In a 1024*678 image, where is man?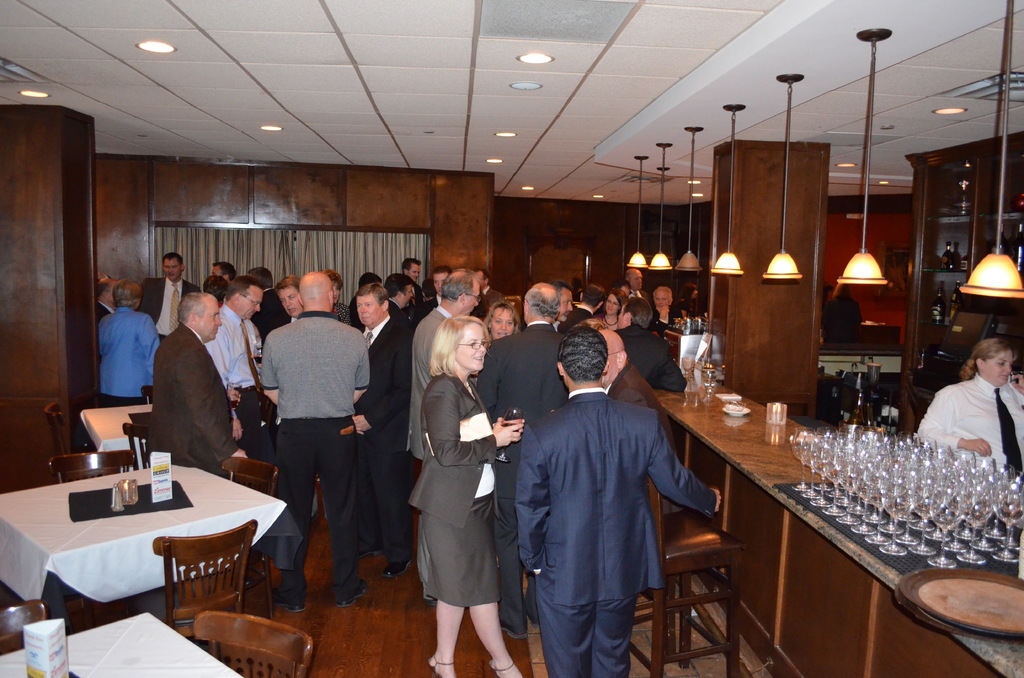
crop(517, 325, 720, 677).
